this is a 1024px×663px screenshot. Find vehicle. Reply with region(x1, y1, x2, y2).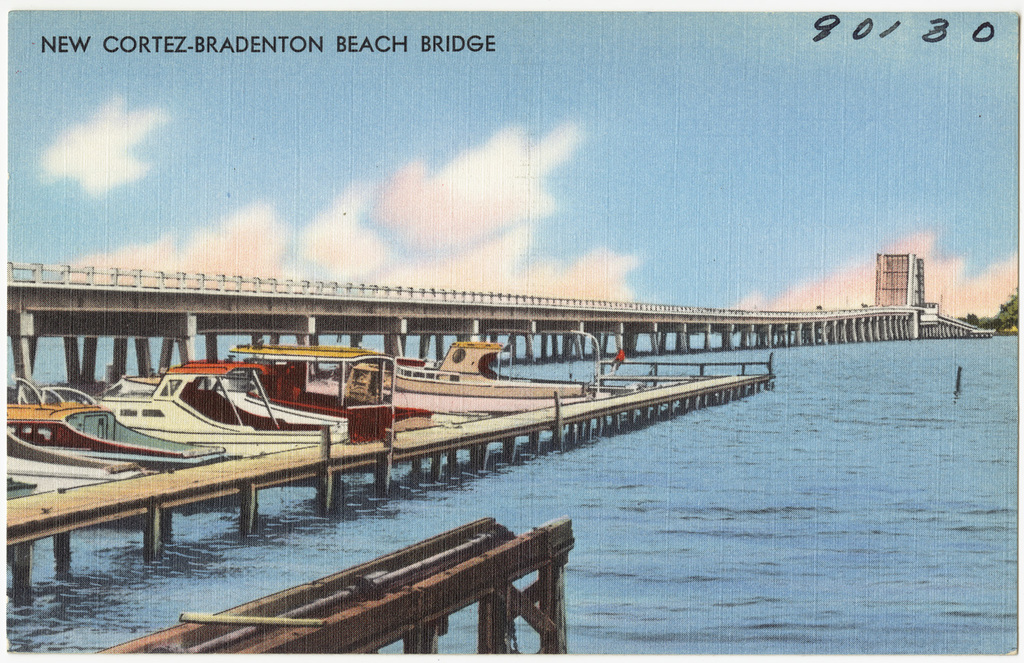
region(0, 382, 227, 498).
